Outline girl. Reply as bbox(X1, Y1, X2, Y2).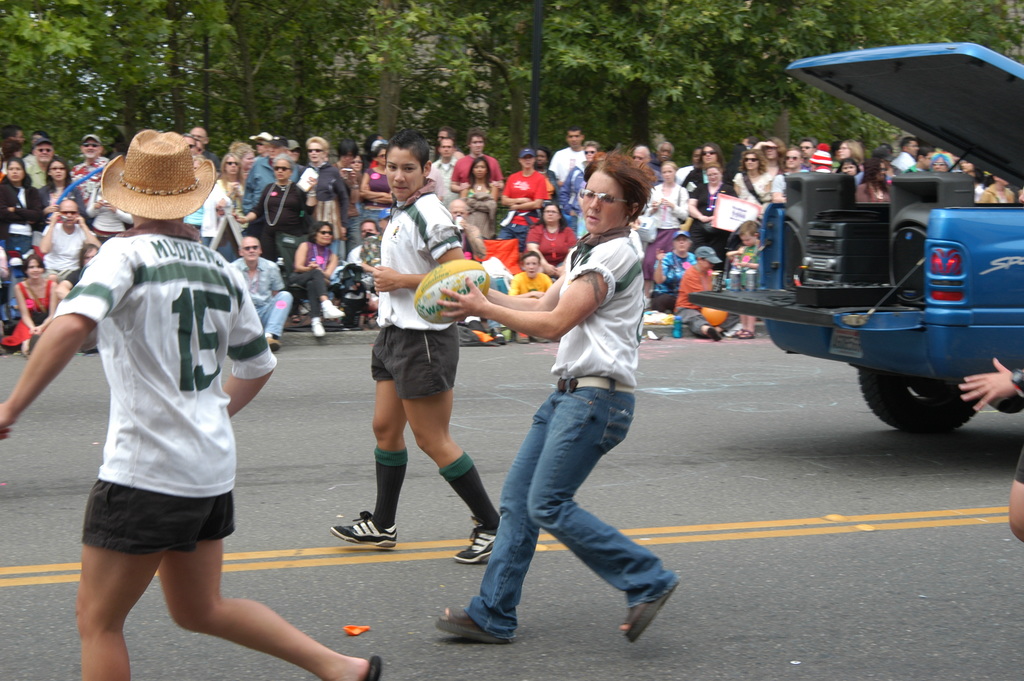
bbox(646, 159, 686, 303).
